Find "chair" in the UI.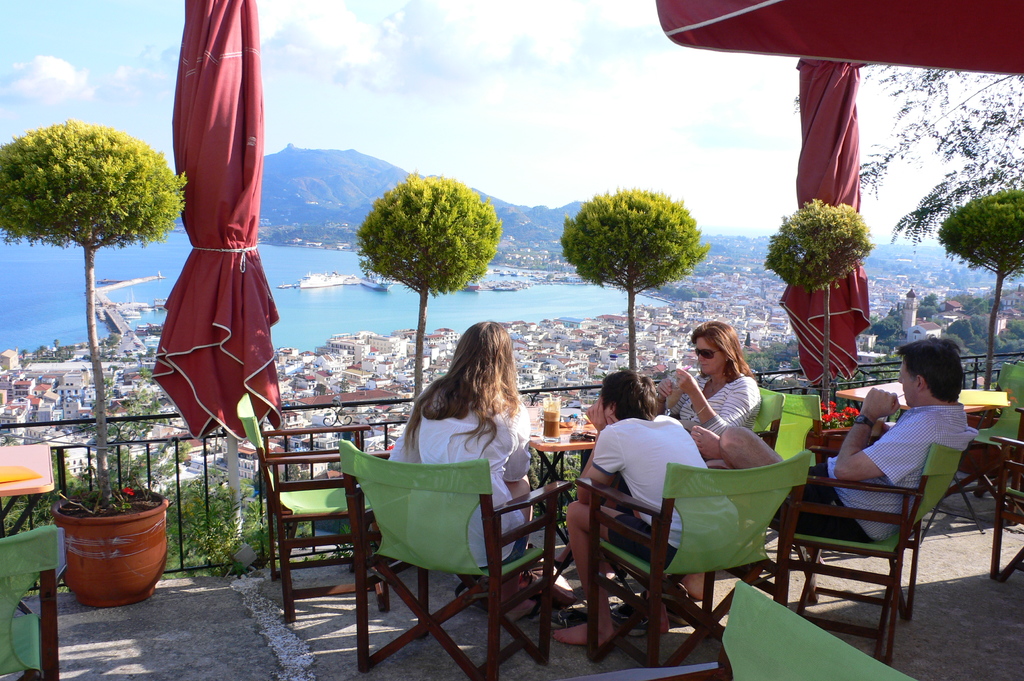
UI element at bbox(234, 392, 410, 627).
